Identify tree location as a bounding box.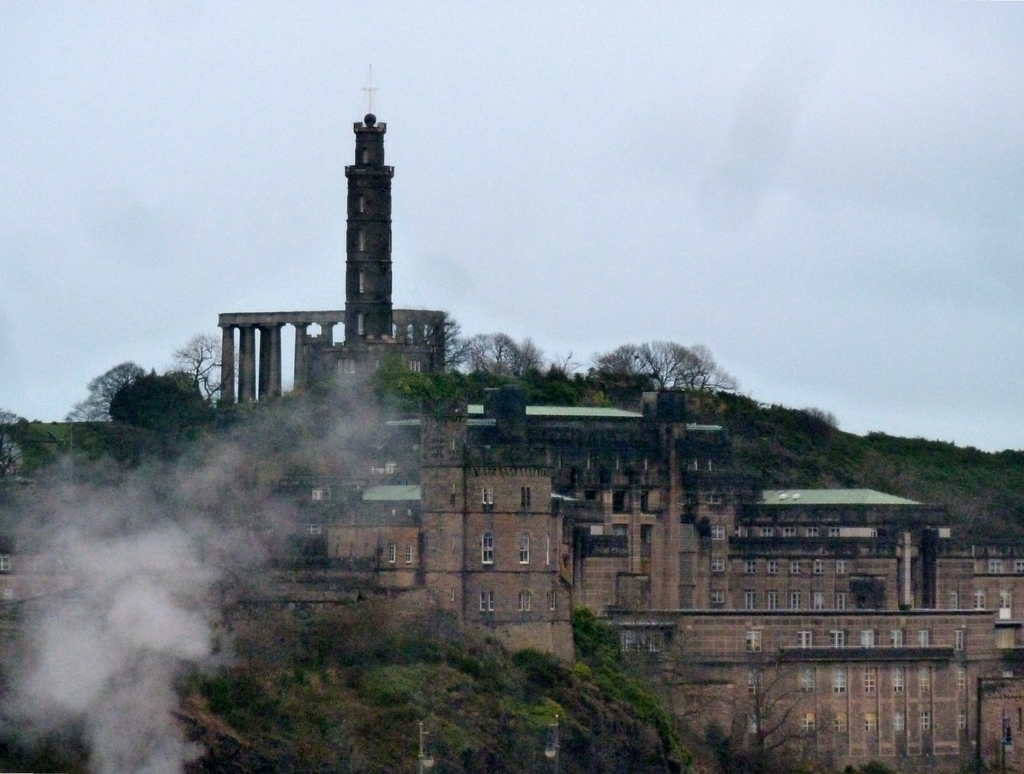
82:362:146:415.
